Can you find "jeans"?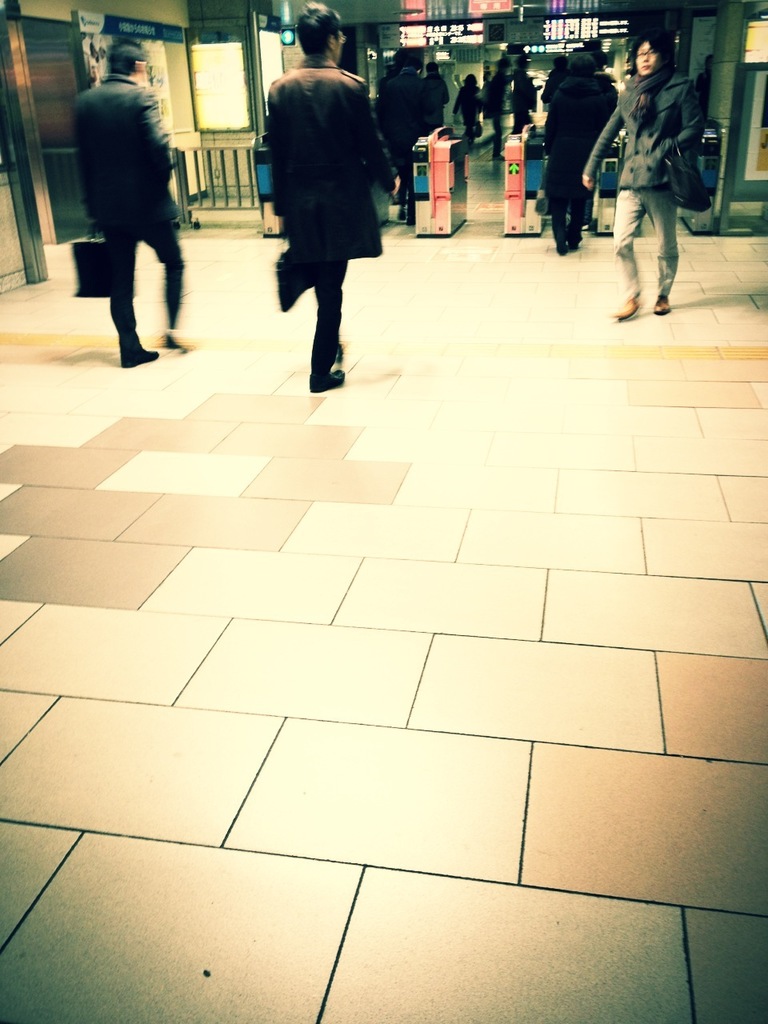
Yes, bounding box: (left=608, top=193, right=682, bottom=297).
